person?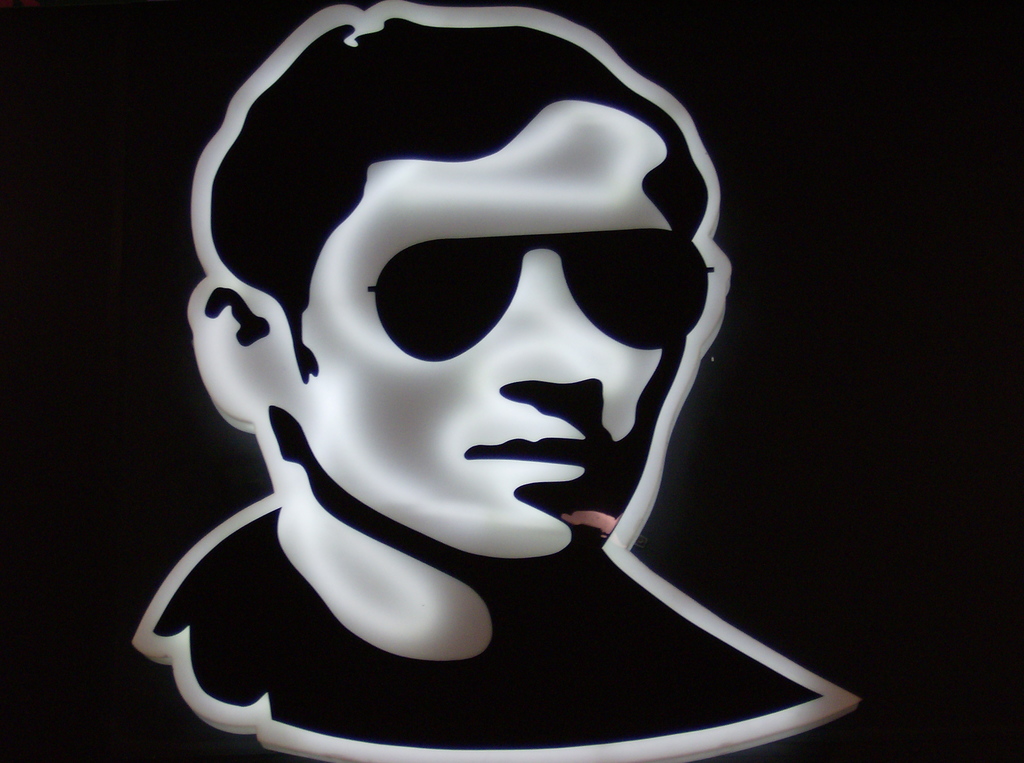
pyautogui.locateOnScreen(124, 0, 865, 762)
